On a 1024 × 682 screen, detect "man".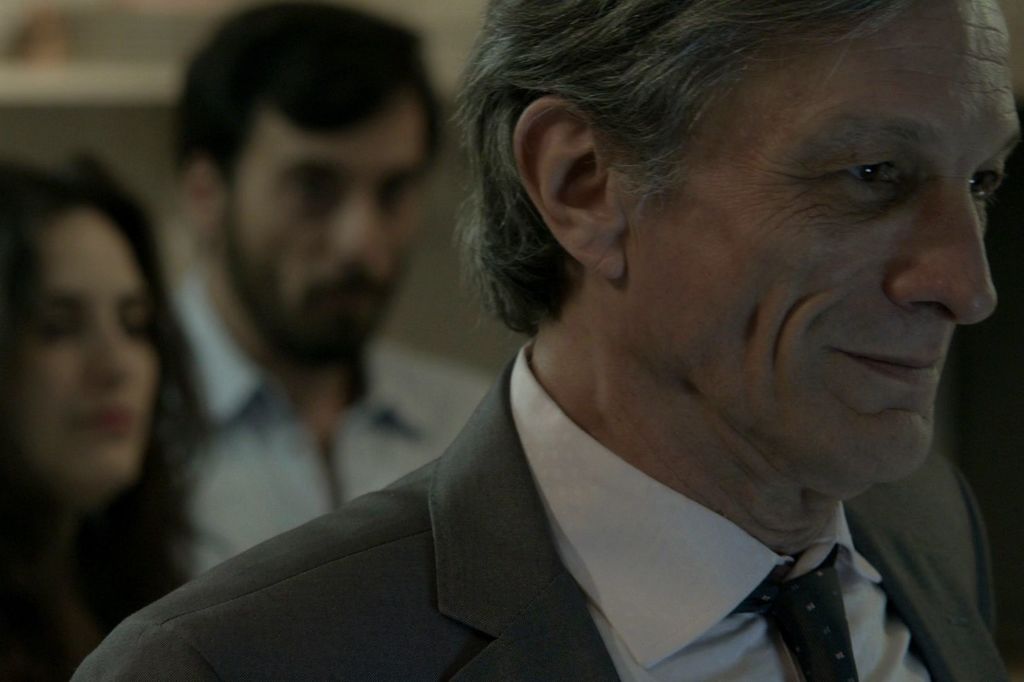
122:0:509:594.
